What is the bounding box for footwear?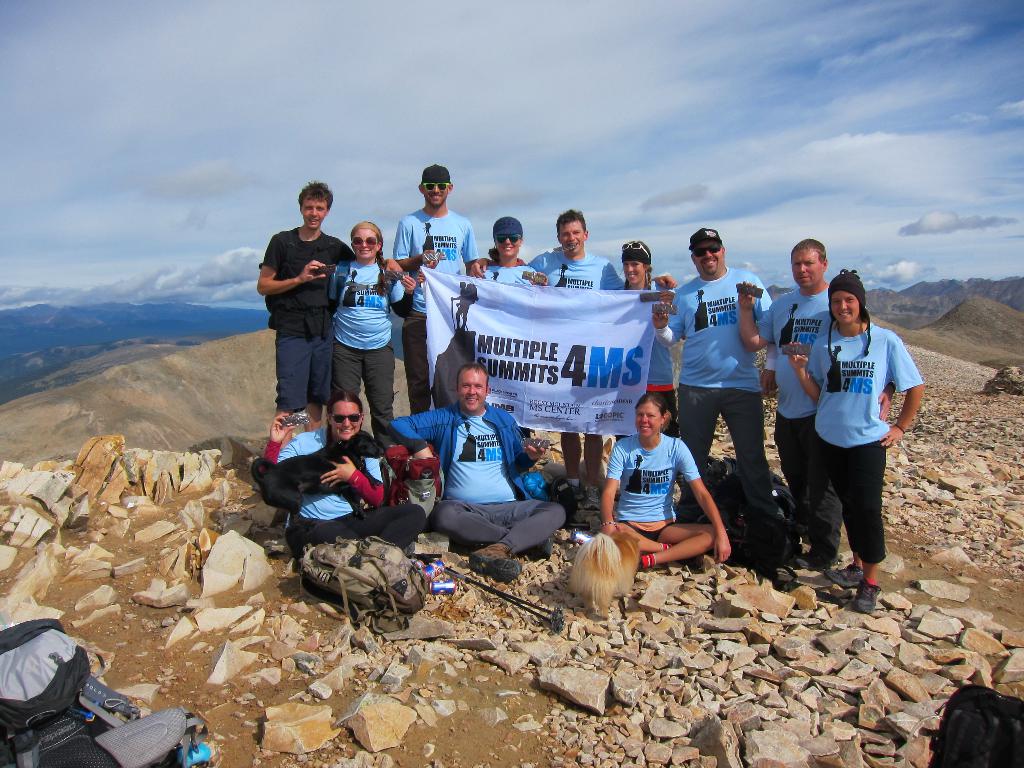
left=768, top=558, right=799, bottom=587.
